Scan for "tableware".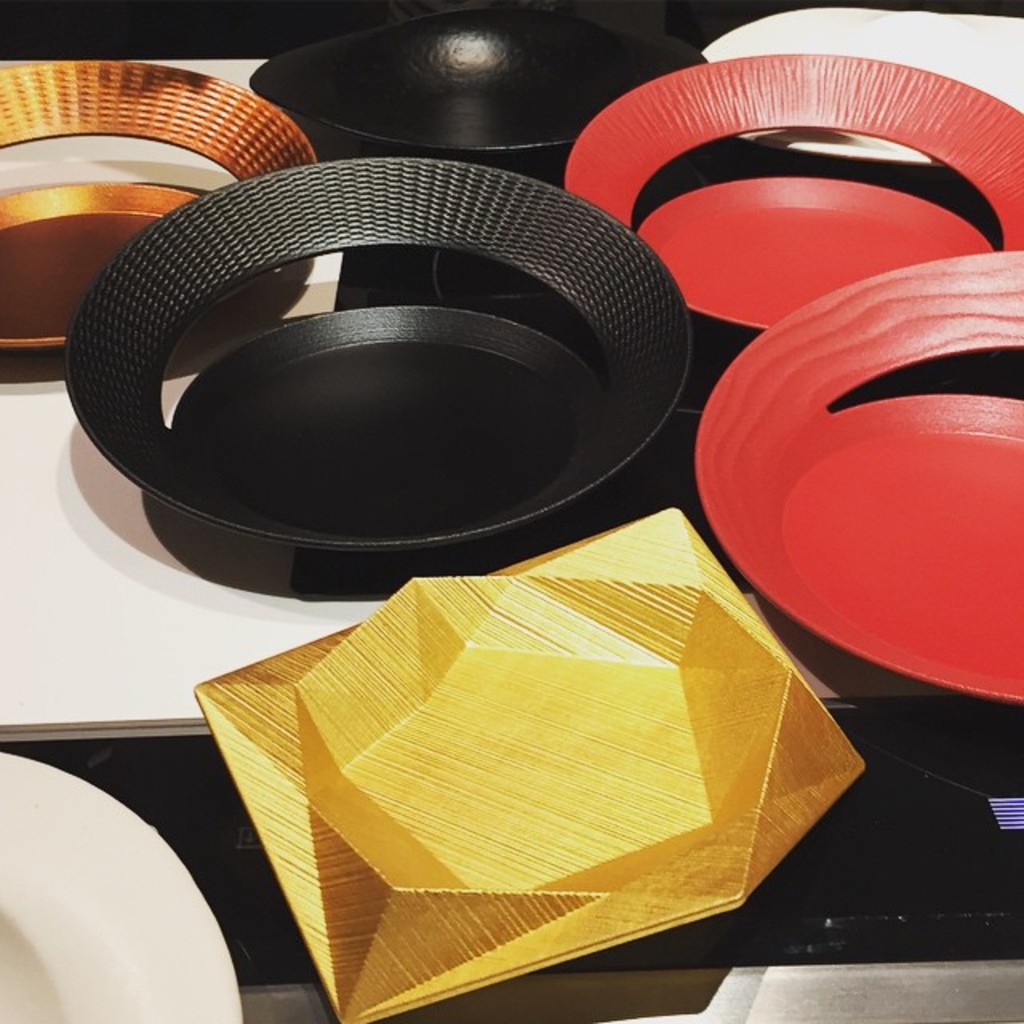
Scan result: crop(254, 0, 707, 184).
